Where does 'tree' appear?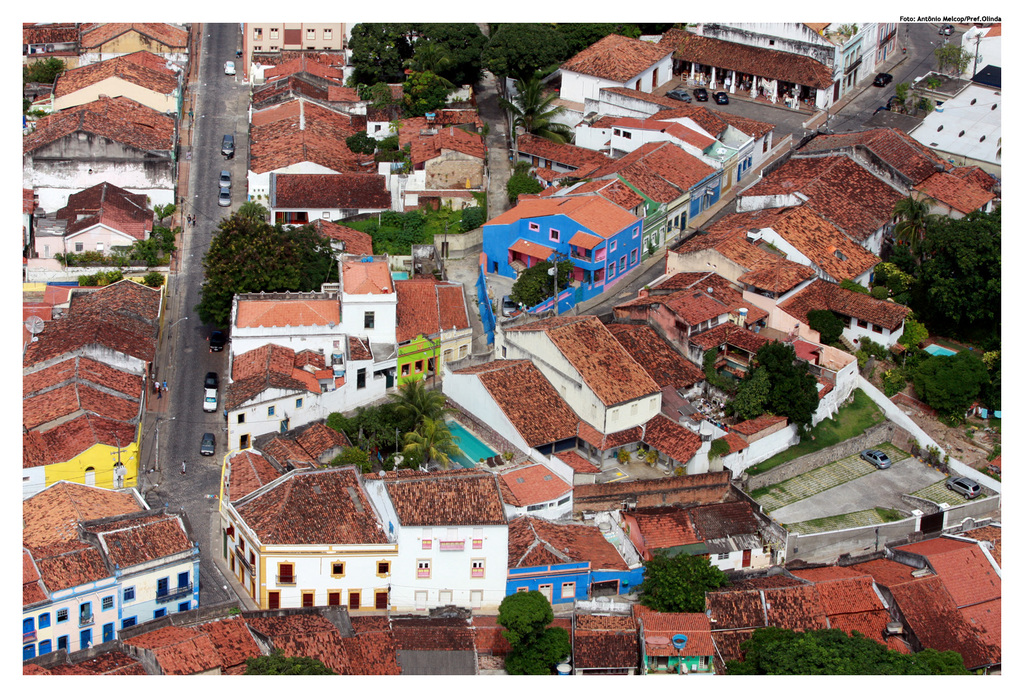
Appears at 404:69:456:118.
